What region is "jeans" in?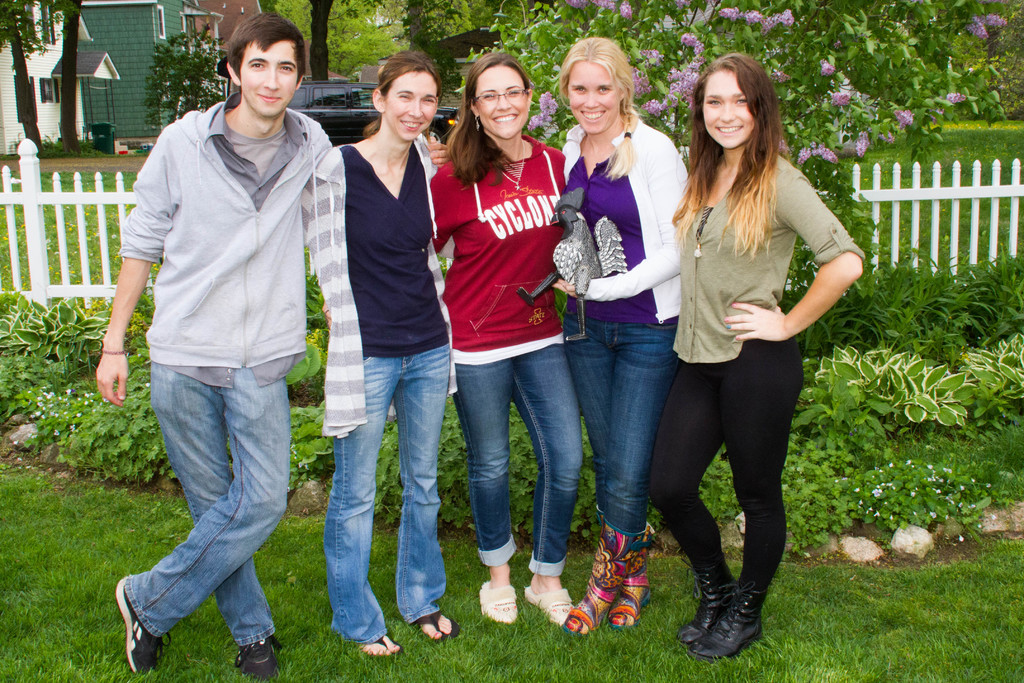
Rect(453, 343, 581, 575).
